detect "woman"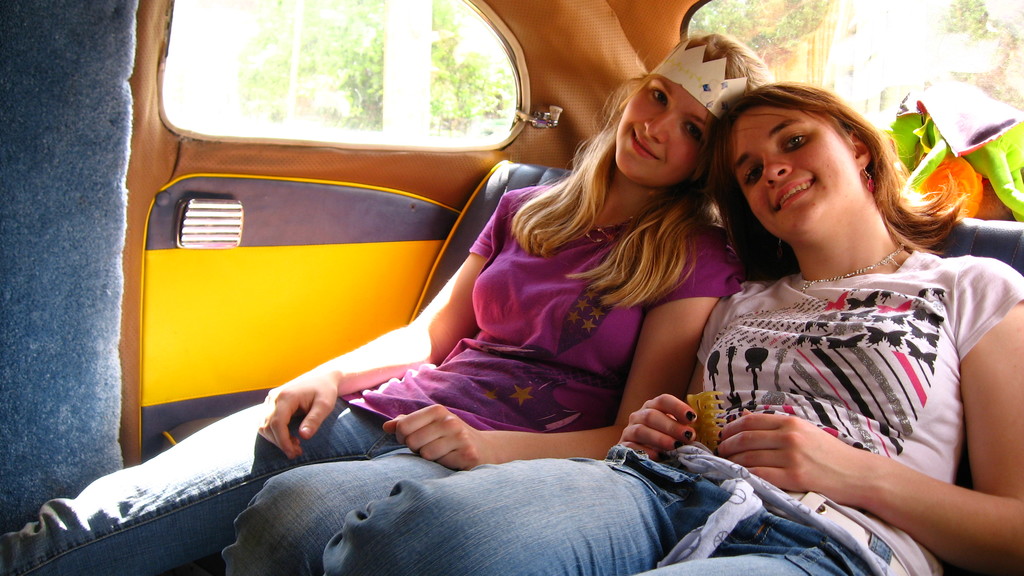
x1=0 y1=28 x2=774 y2=575
